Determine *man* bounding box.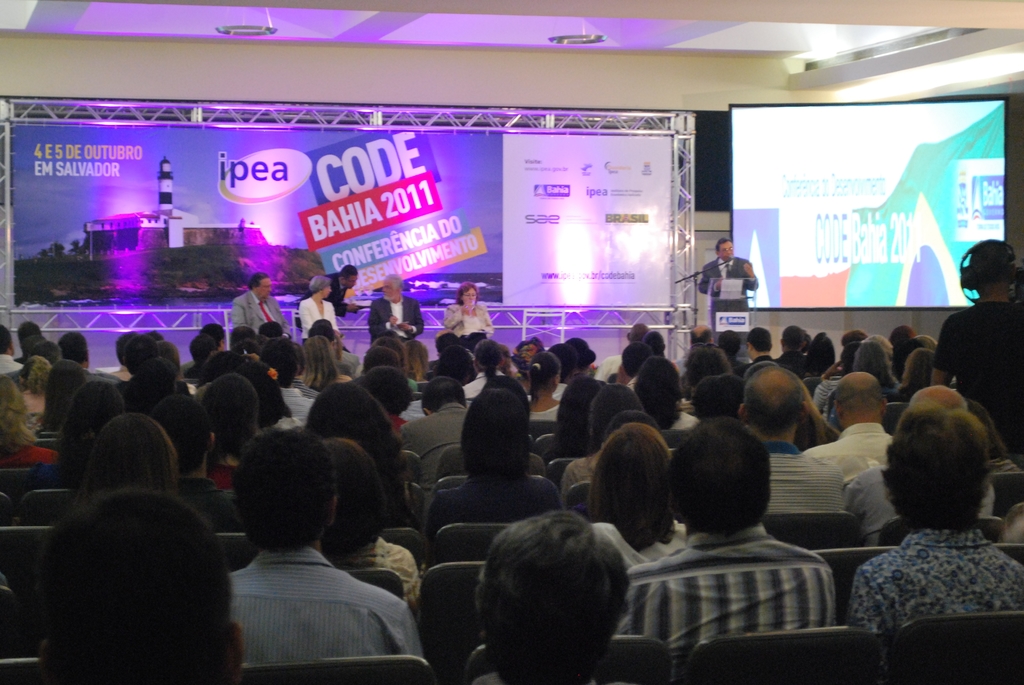
Determined: bbox=[51, 330, 125, 384].
